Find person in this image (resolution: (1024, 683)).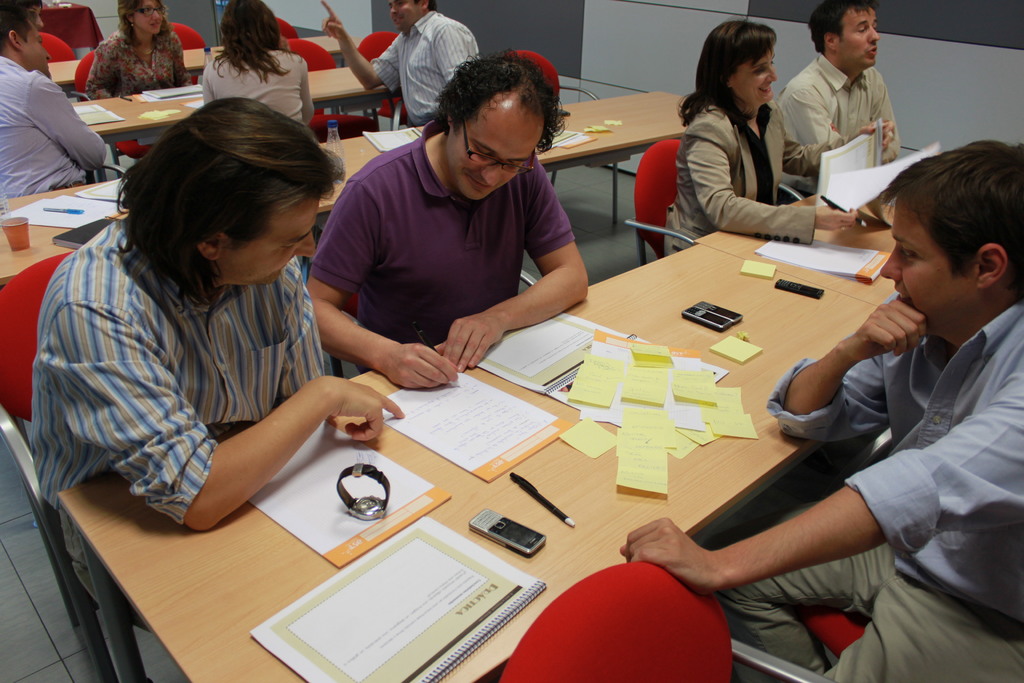
detection(685, 26, 820, 263).
